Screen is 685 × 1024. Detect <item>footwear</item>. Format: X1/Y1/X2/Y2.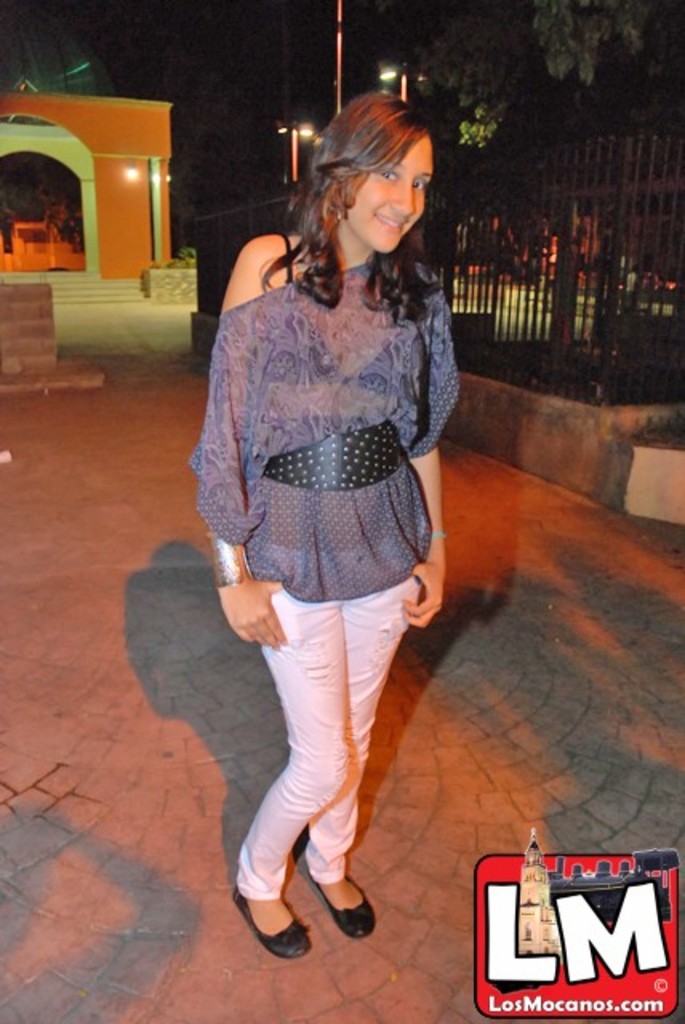
237/888/310/962.
